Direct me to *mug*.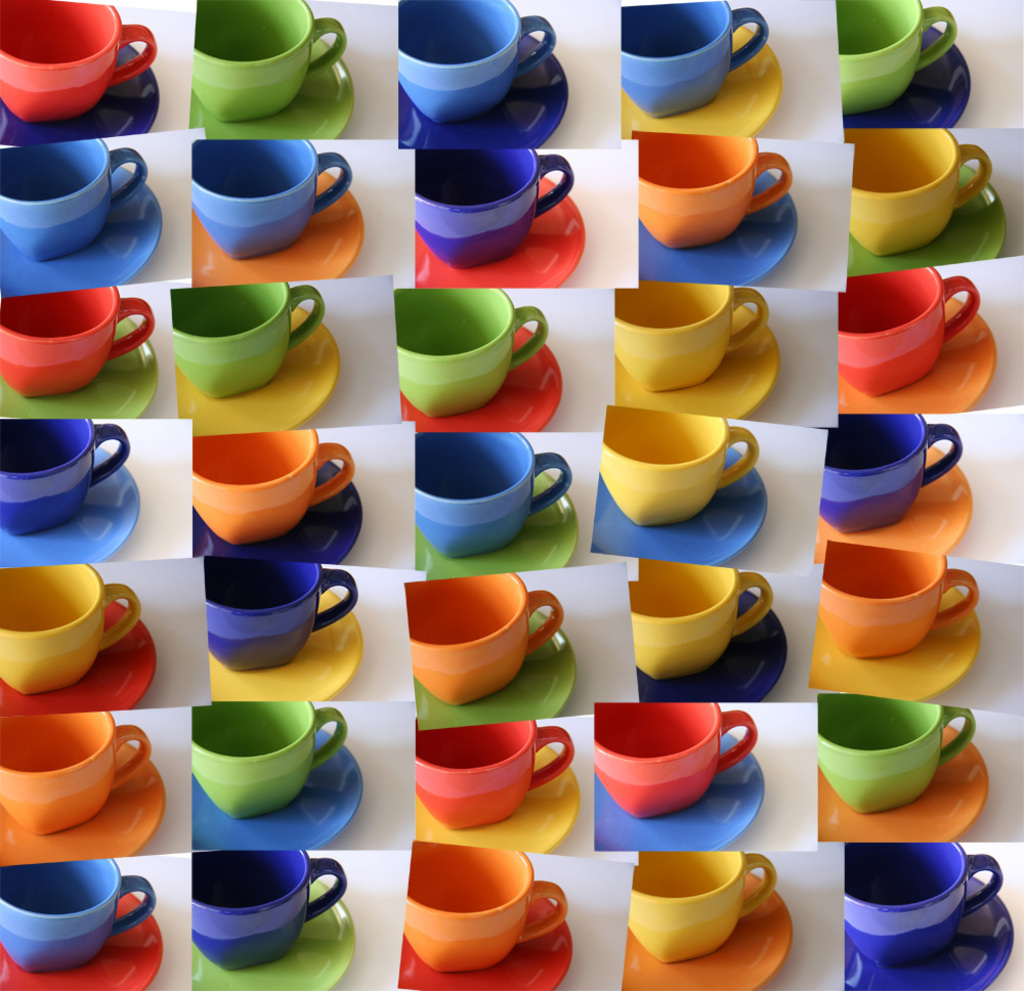
Direction: (left=187, top=701, right=348, bottom=820).
